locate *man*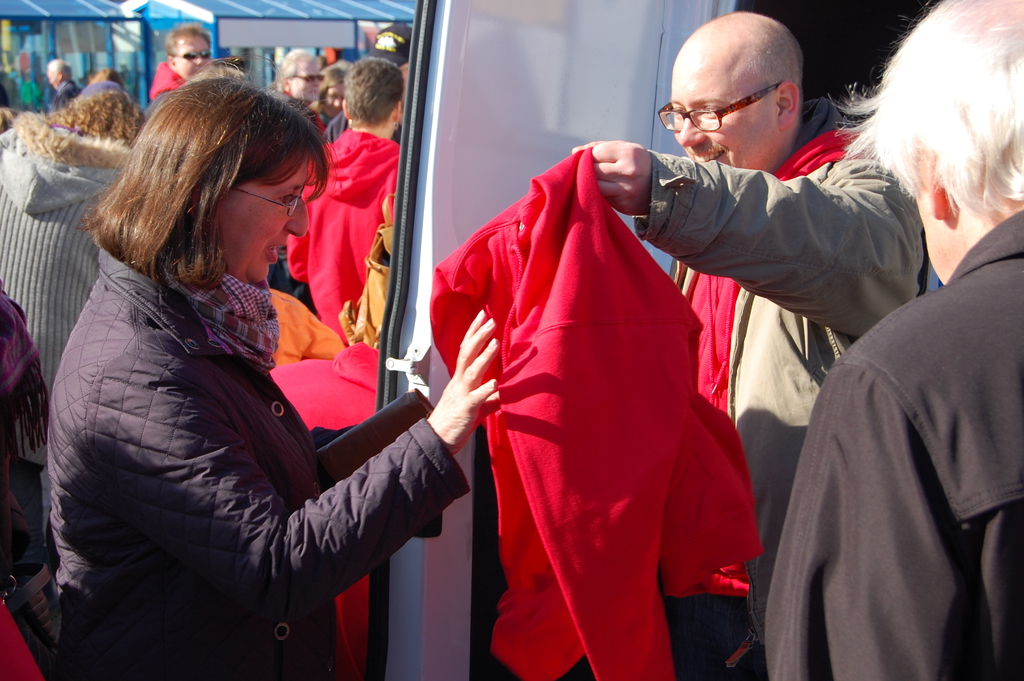
(566,9,929,680)
